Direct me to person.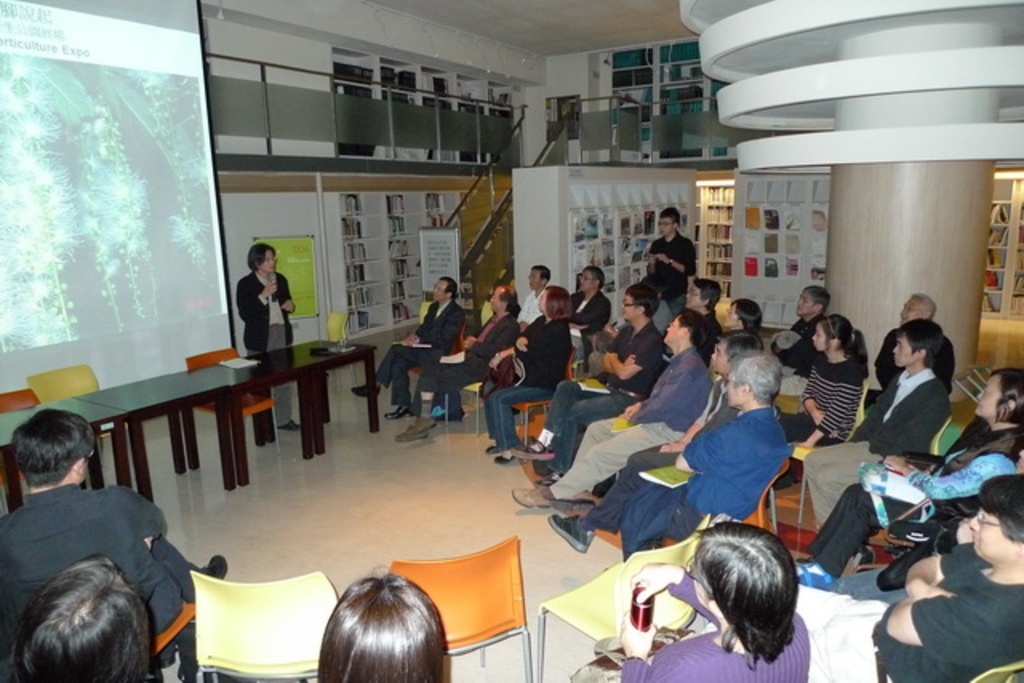
Direction: Rect(237, 238, 298, 432).
